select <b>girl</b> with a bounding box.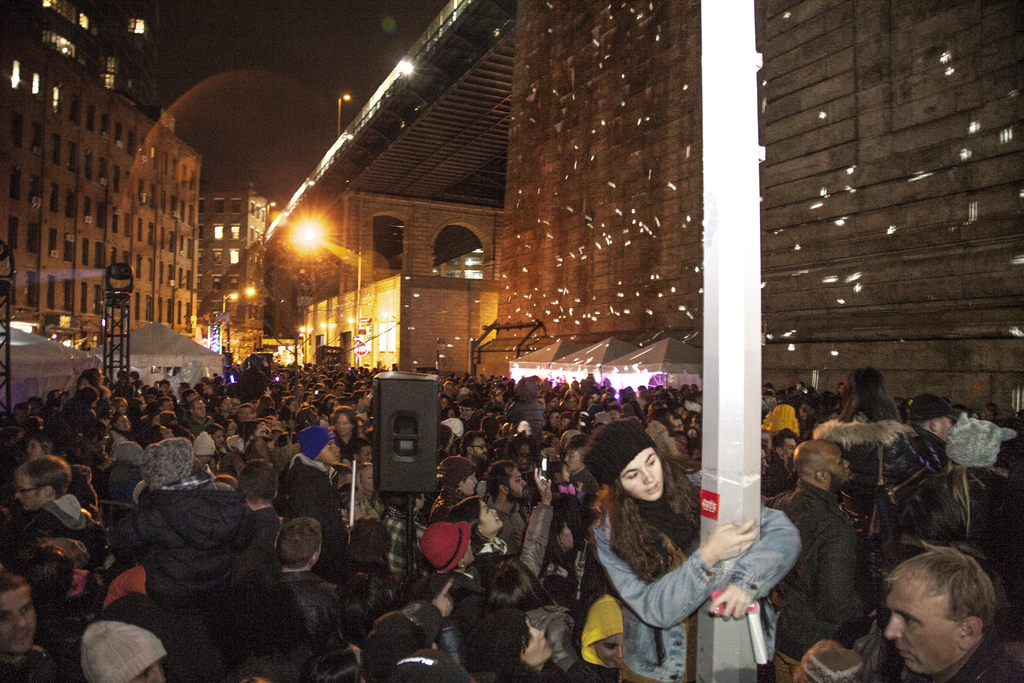
{"x1": 587, "y1": 419, "x2": 804, "y2": 682}.
